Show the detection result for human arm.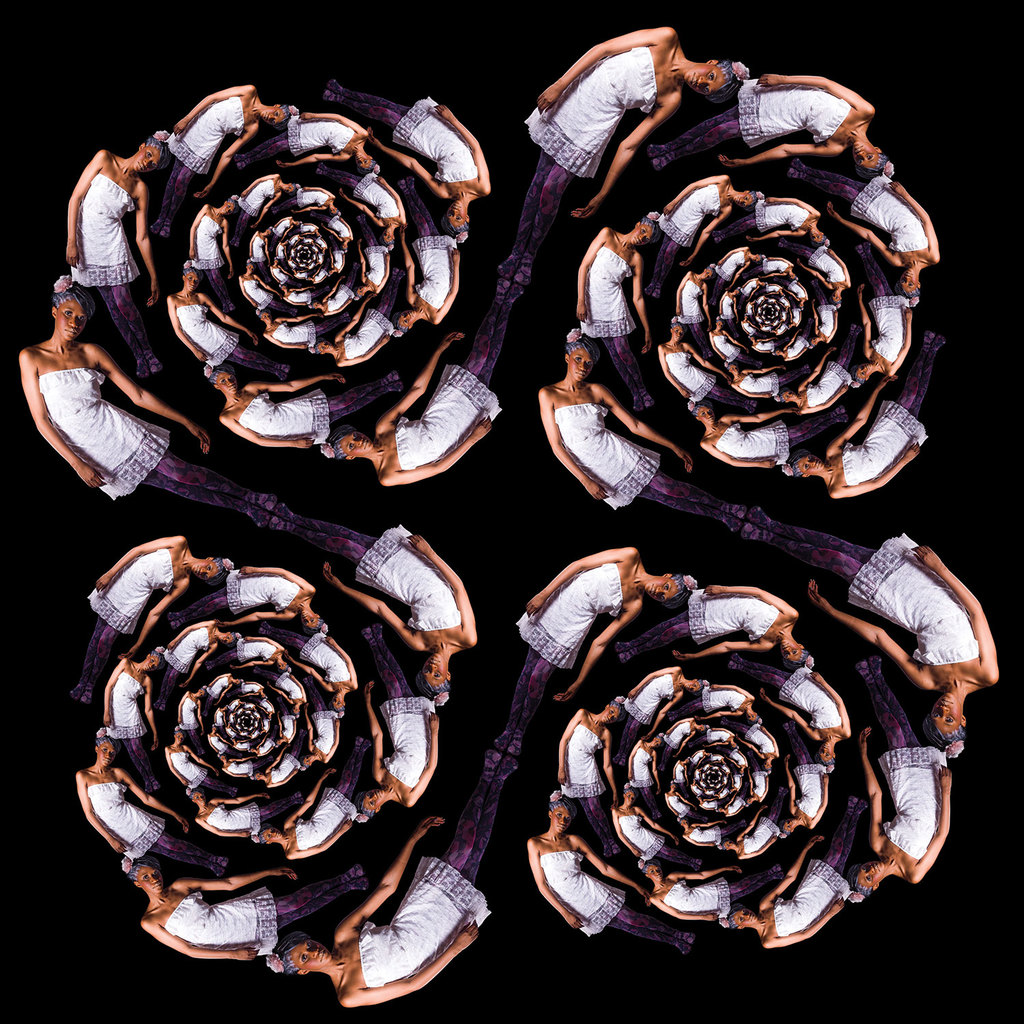
221/416/315/449.
